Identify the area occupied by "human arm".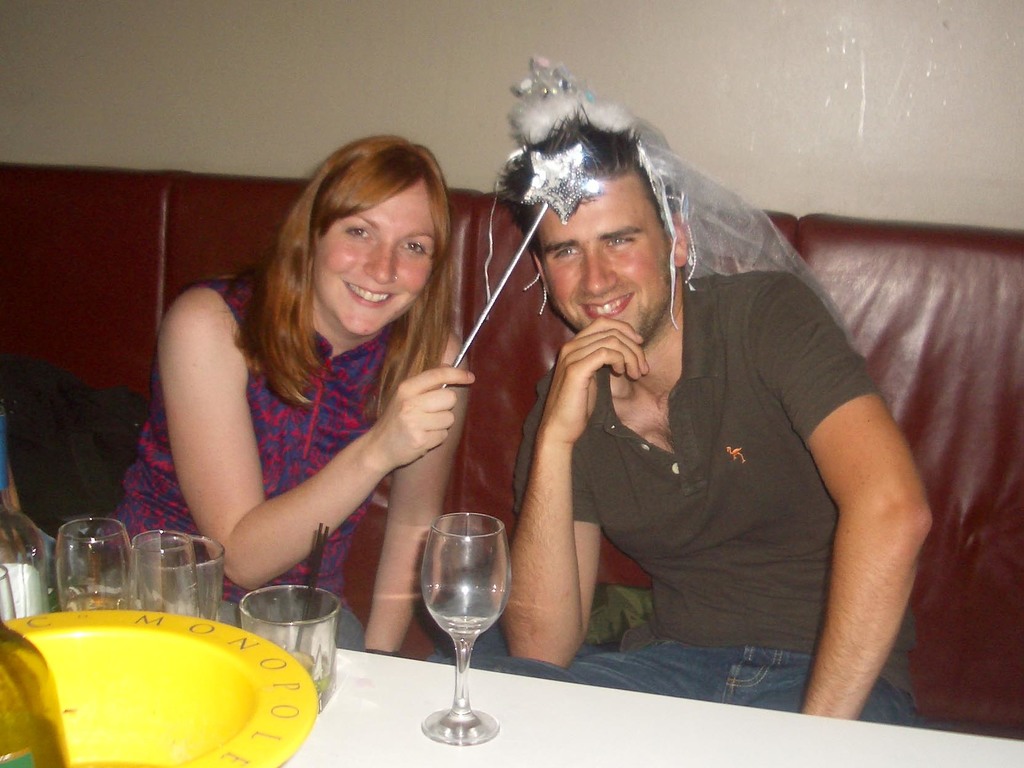
Area: {"left": 771, "top": 287, "right": 946, "bottom": 735}.
